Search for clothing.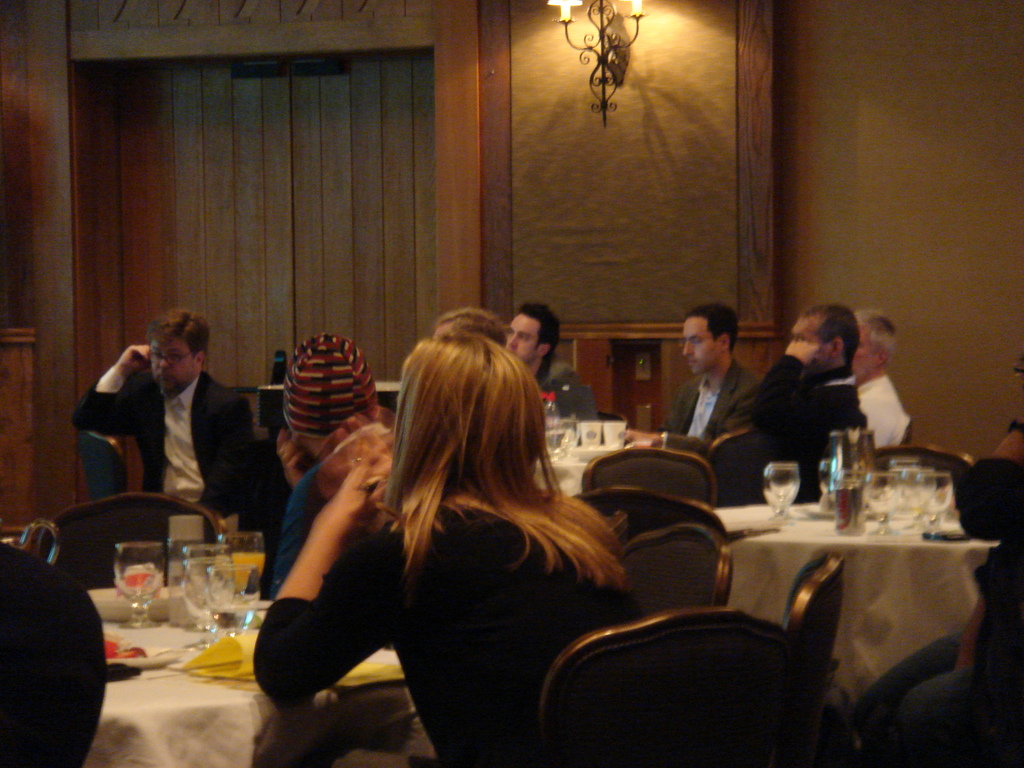
Found at <box>275,406,644,715</box>.
